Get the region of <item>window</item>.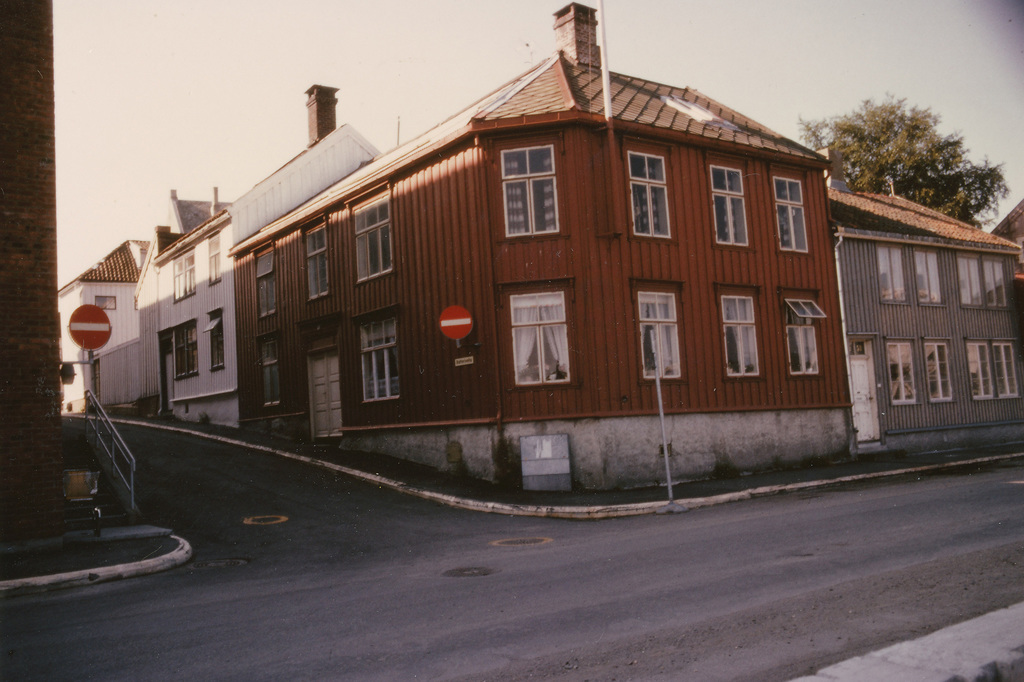
x1=166, y1=318, x2=199, y2=380.
